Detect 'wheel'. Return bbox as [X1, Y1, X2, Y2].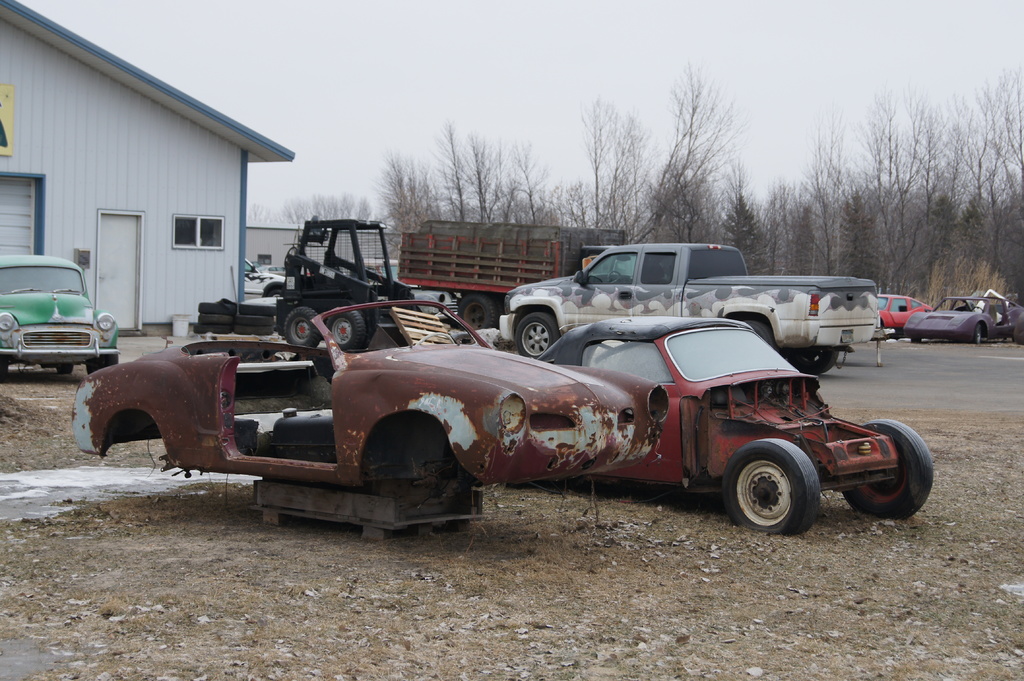
[844, 419, 933, 520].
